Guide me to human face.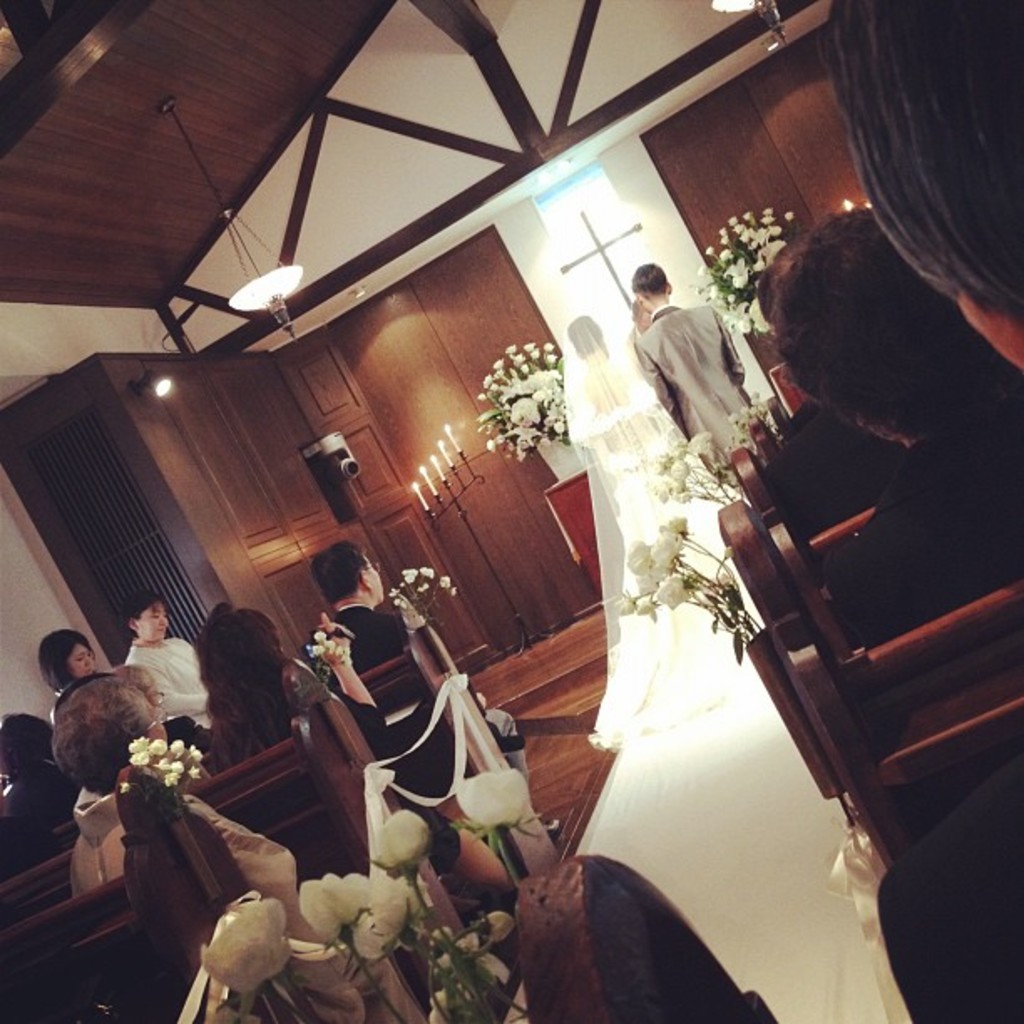
Guidance: box(65, 644, 99, 679).
